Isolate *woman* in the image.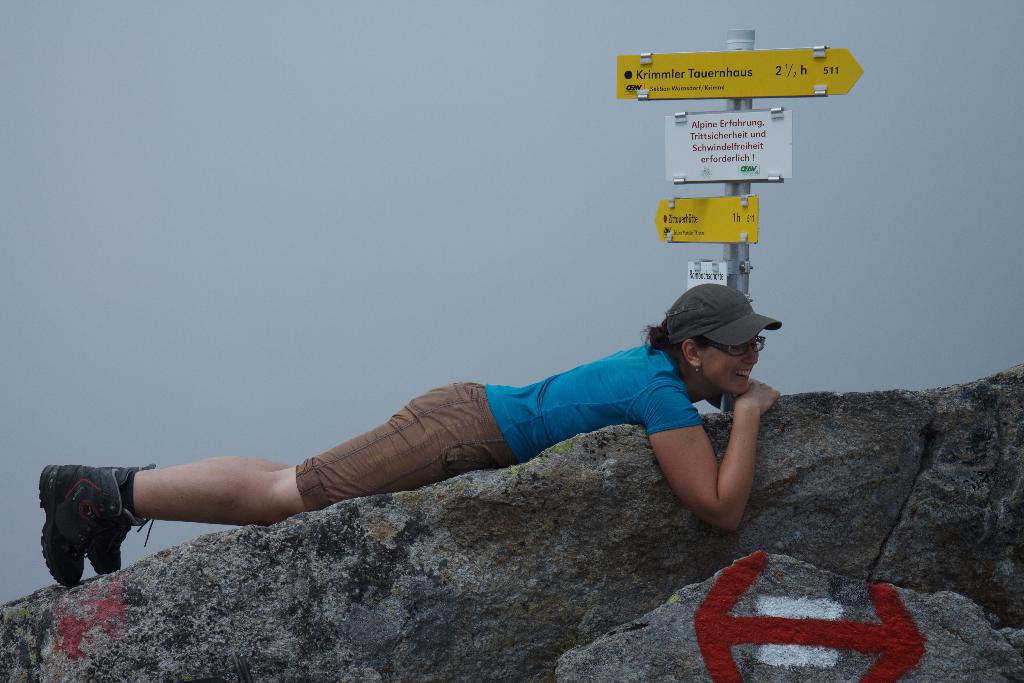
Isolated region: 10,302,768,627.
